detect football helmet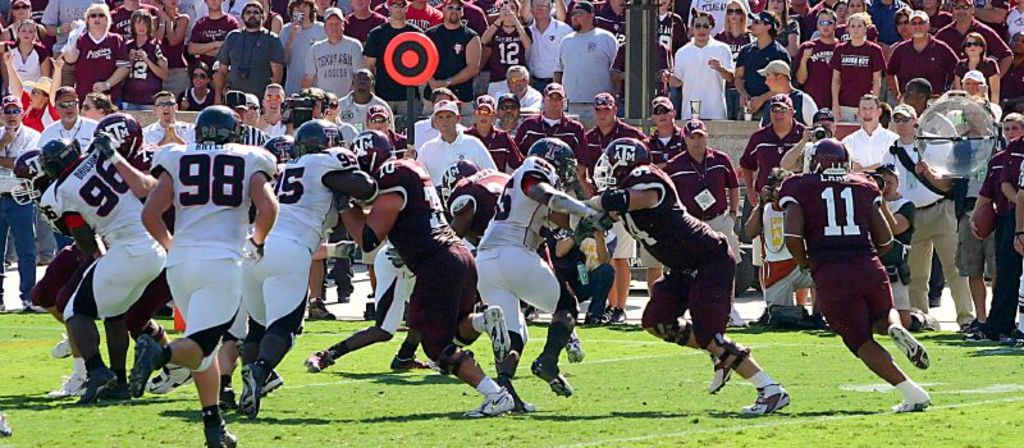
588:132:648:188
